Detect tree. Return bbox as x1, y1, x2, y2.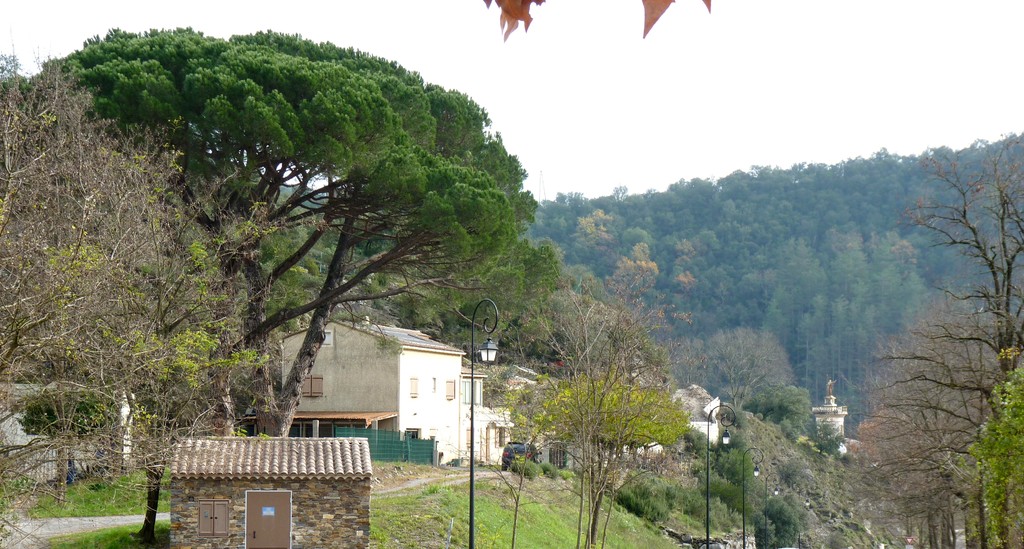
1, 22, 566, 442.
